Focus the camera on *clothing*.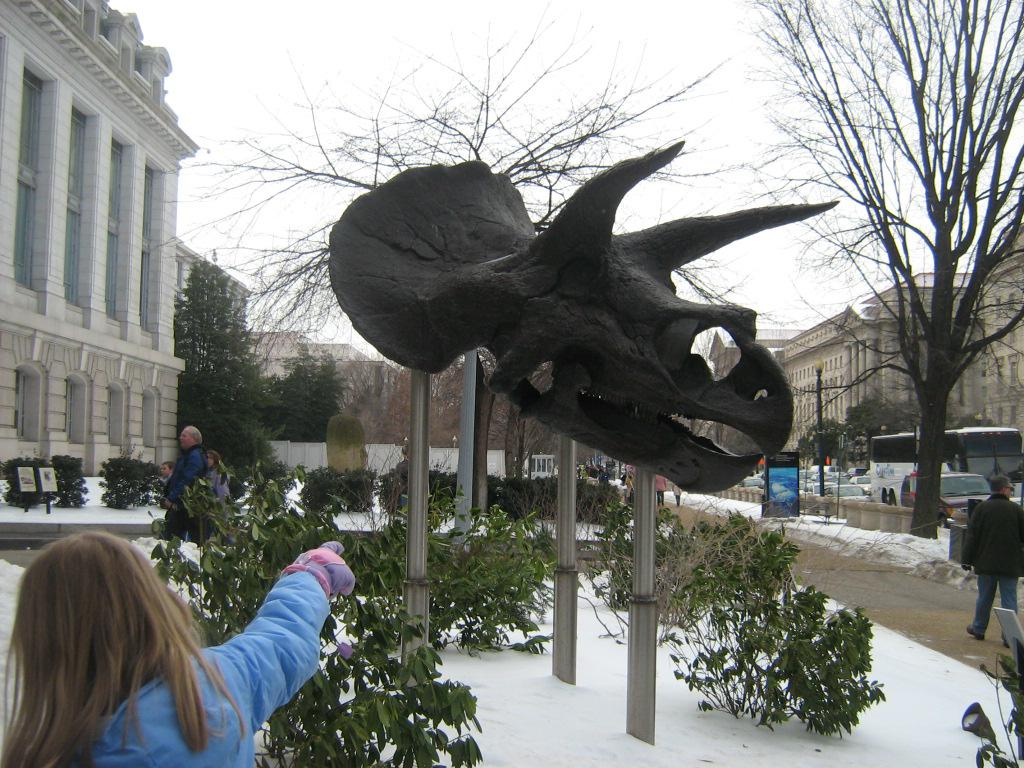
Focus region: BBox(0, 536, 339, 762).
